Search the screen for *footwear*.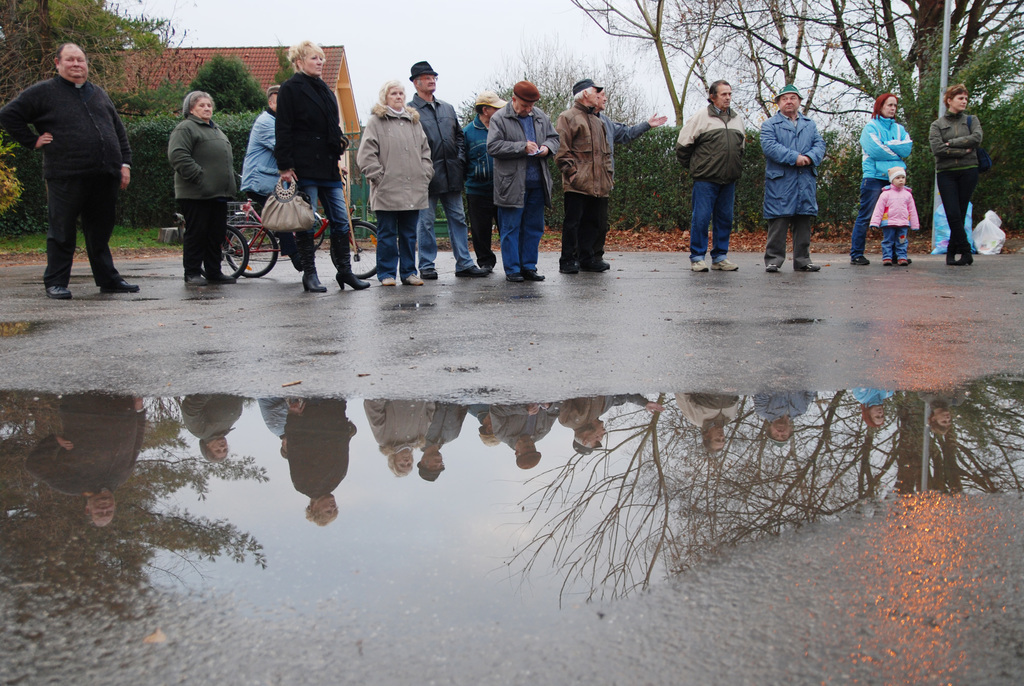
Found at rect(93, 275, 138, 291).
